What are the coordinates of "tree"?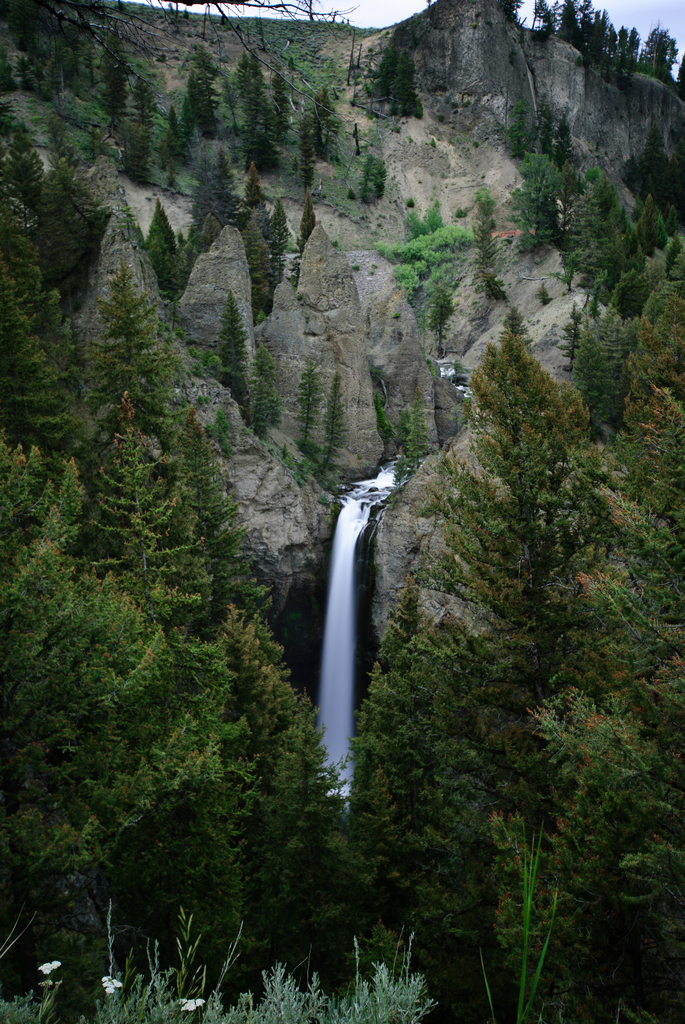
(left=118, top=76, right=167, bottom=176).
